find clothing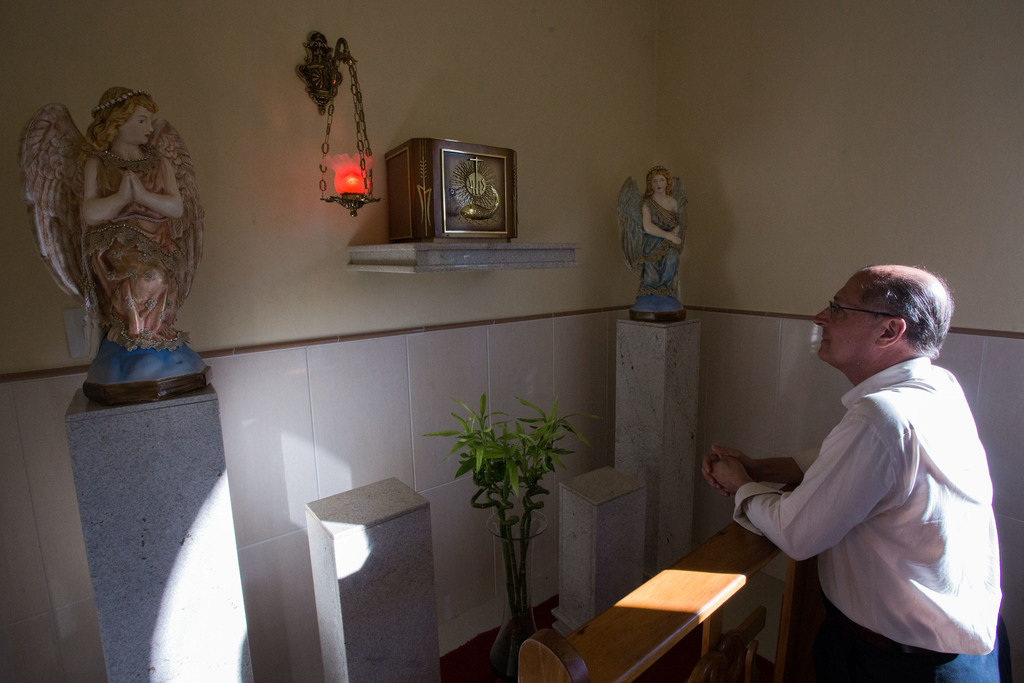
767,337,999,664
